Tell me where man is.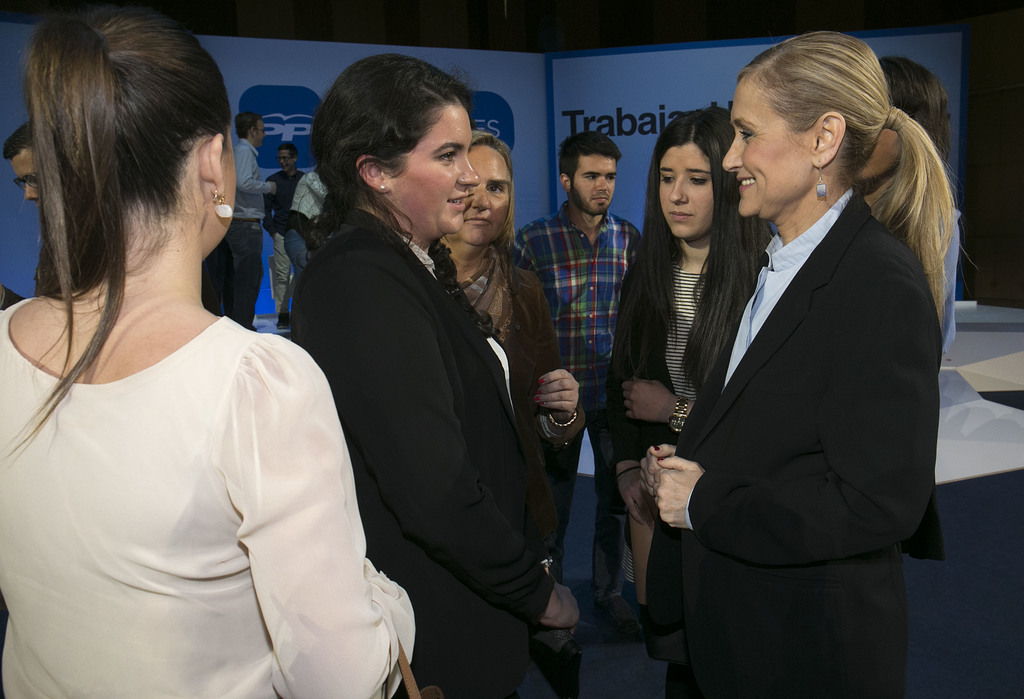
man is at {"x1": 511, "y1": 131, "x2": 662, "y2": 636}.
